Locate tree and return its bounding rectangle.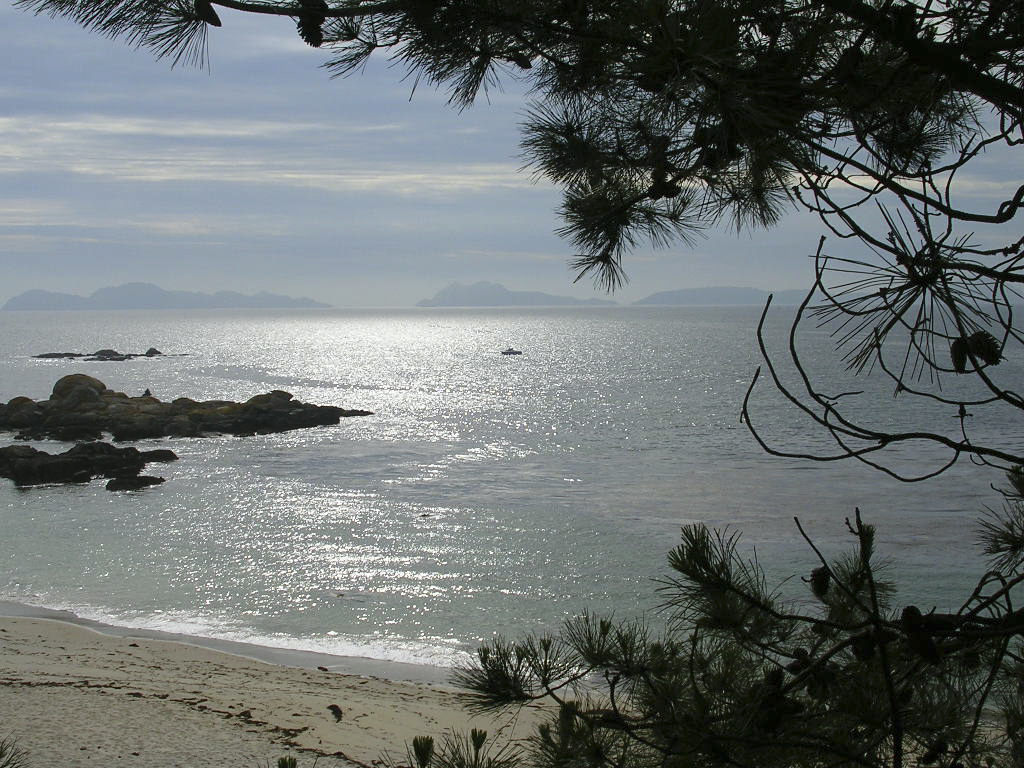
393,474,1023,767.
